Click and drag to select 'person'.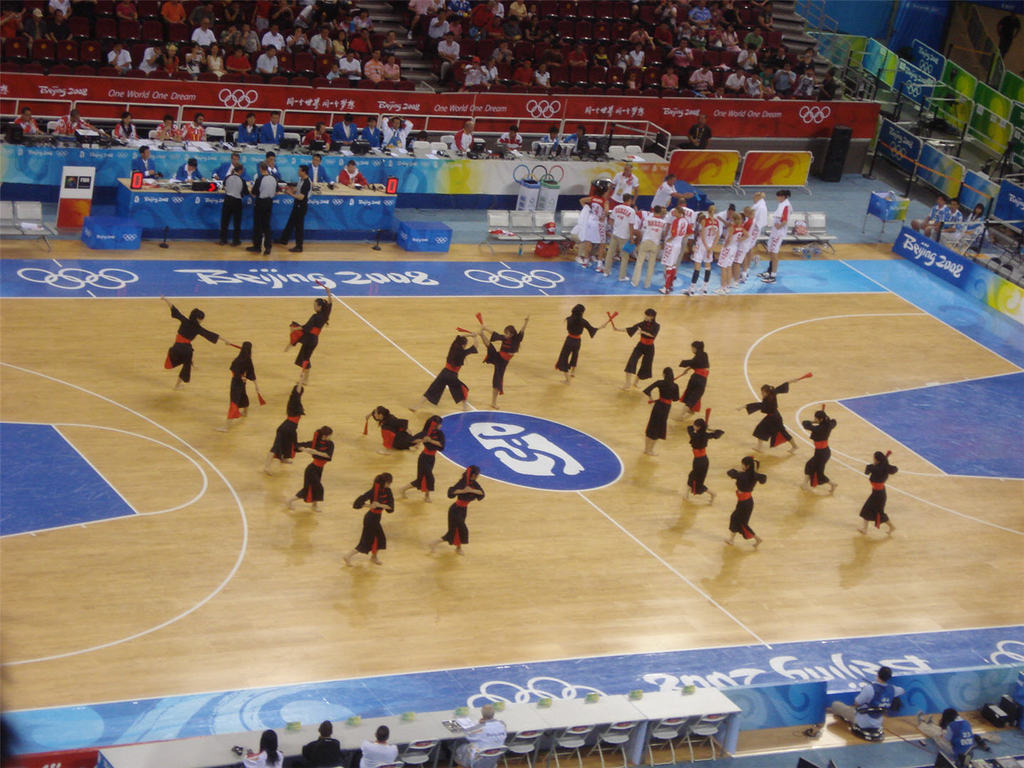
Selection: locate(175, 158, 204, 188).
